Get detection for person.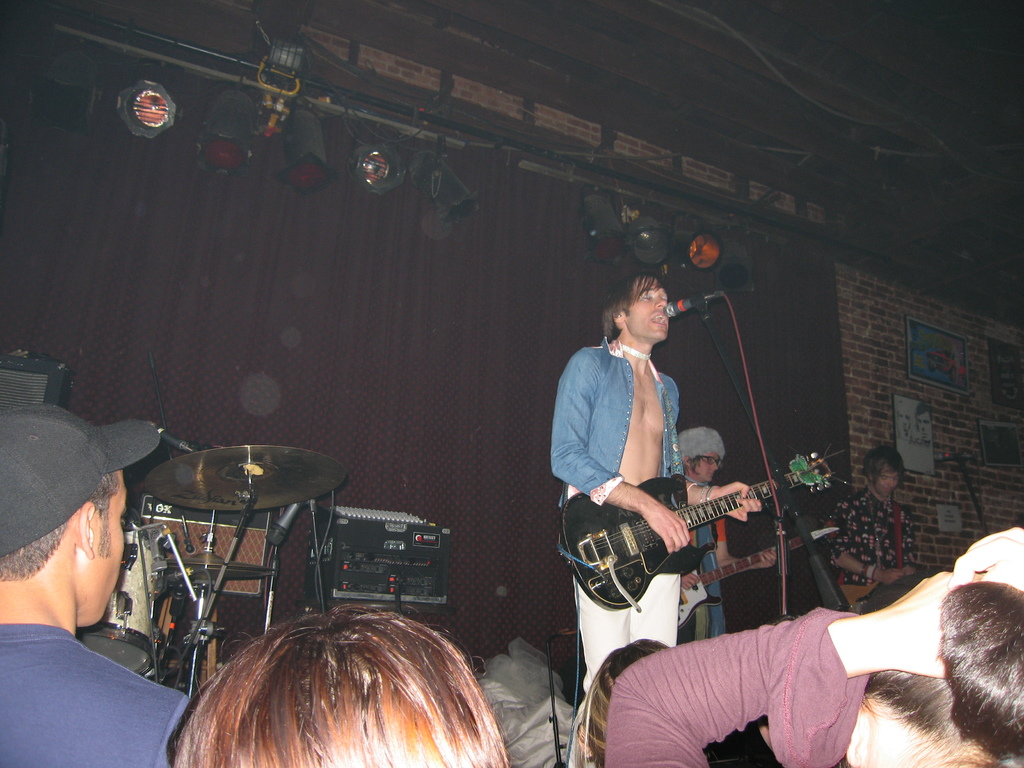
Detection: (822, 449, 925, 606).
